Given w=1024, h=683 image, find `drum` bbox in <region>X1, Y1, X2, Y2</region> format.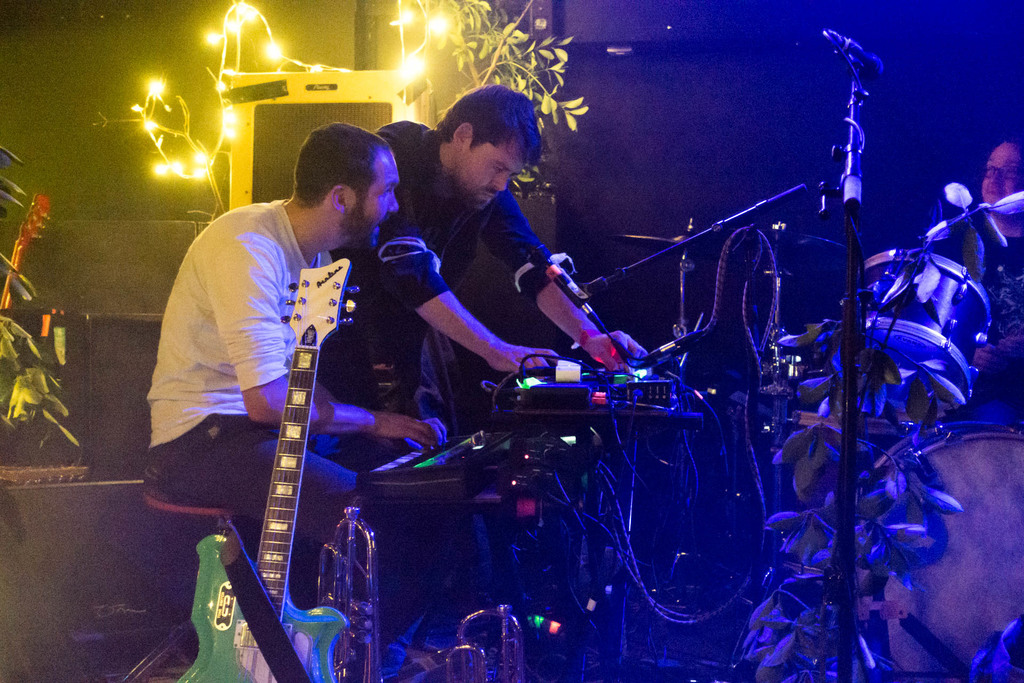
<region>815, 253, 1004, 409</region>.
